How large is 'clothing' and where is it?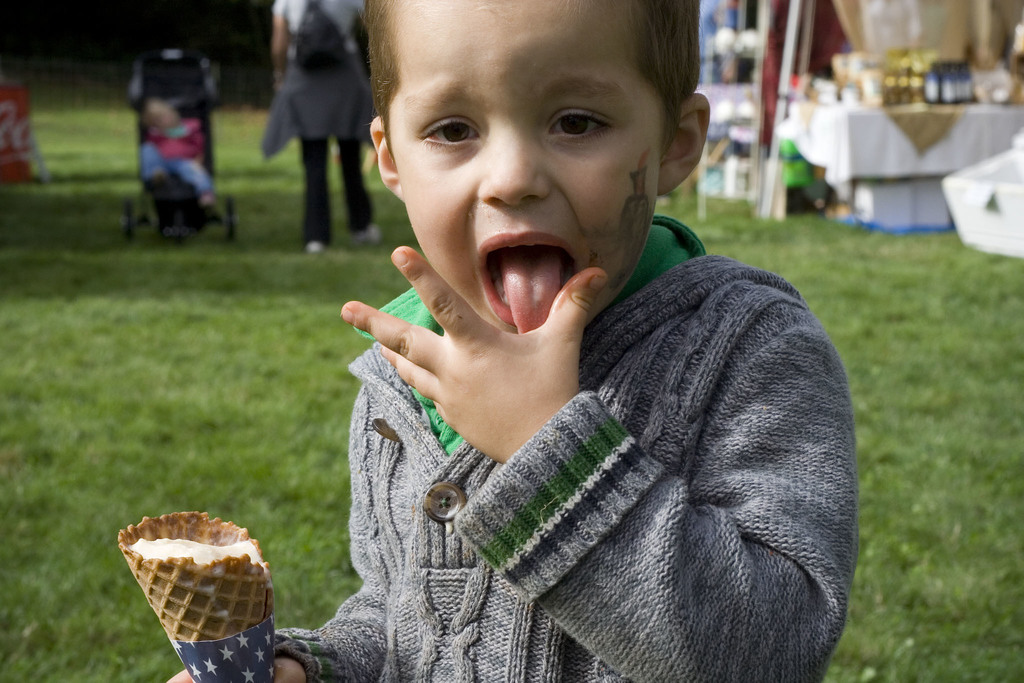
Bounding box: left=264, top=0, right=369, bottom=247.
